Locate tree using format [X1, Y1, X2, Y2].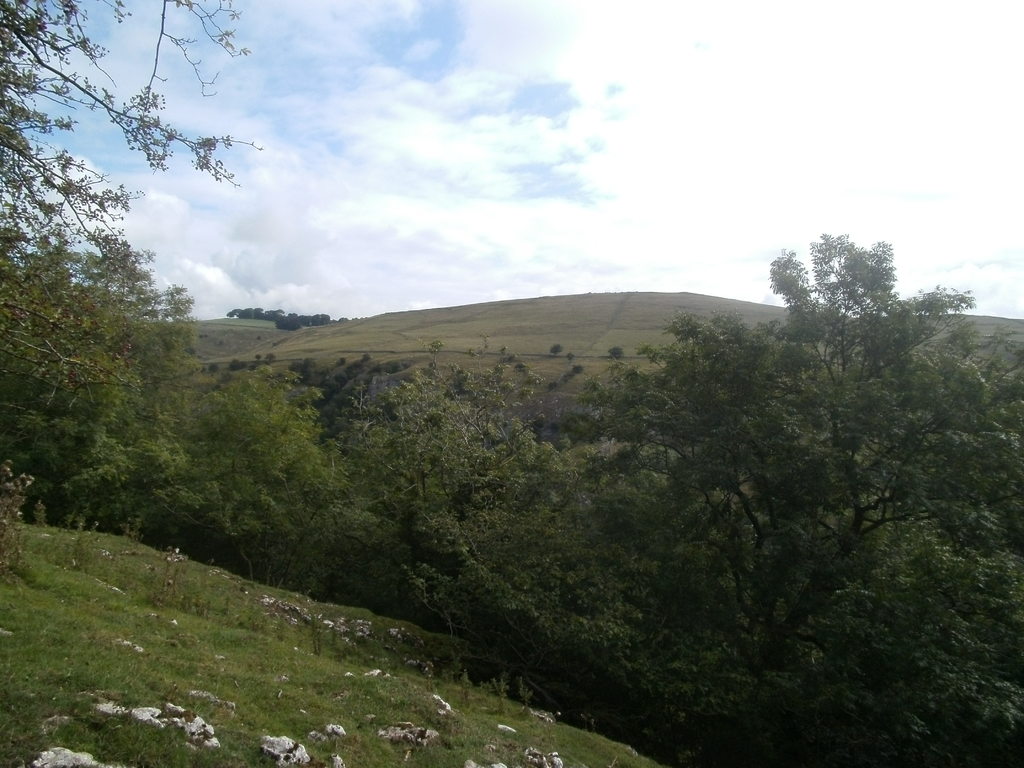
[229, 360, 245, 373].
